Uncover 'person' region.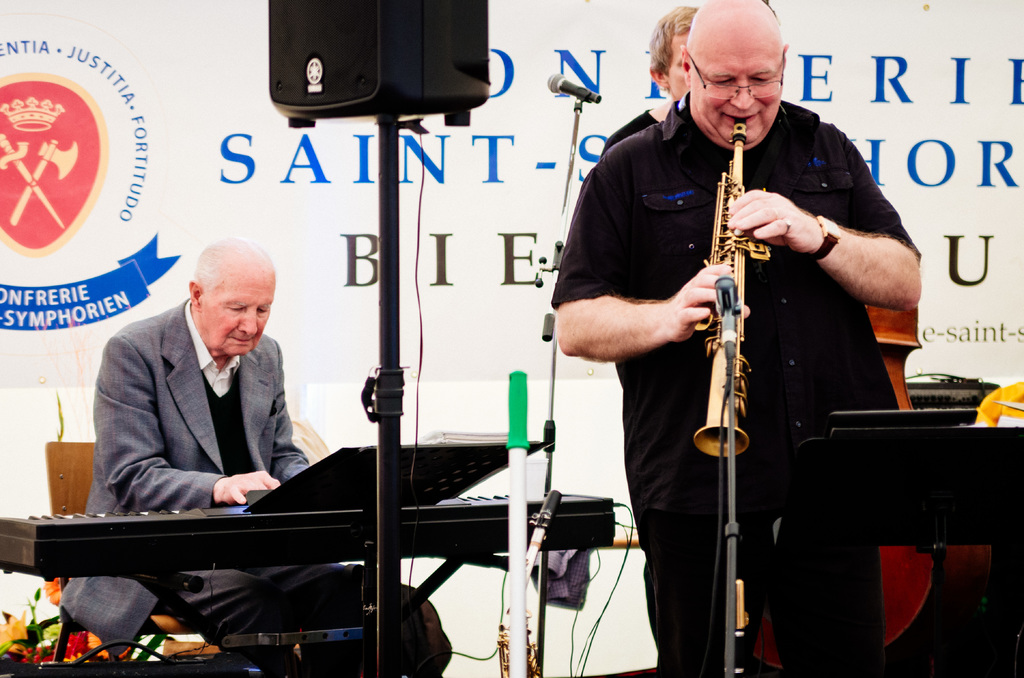
Uncovered: [left=600, top=5, right=700, bottom=159].
